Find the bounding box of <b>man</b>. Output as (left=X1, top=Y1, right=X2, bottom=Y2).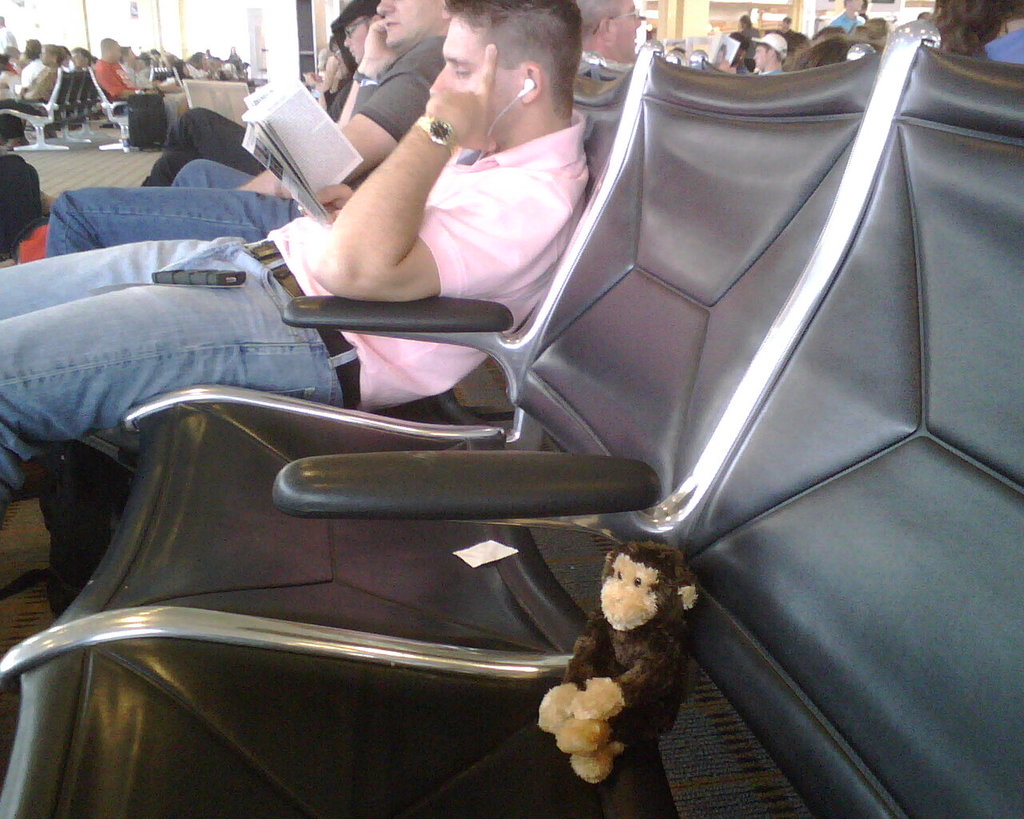
(left=143, top=0, right=384, bottom=190).
